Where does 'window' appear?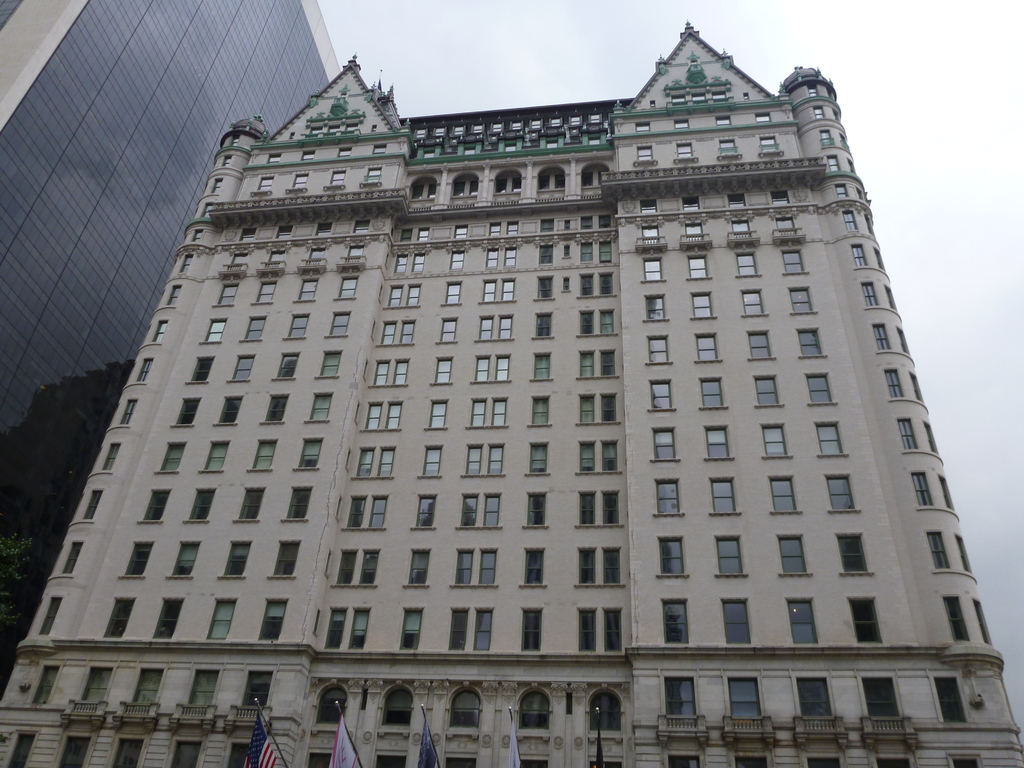
Appears at l=262, t=392, r=291, b=424.
